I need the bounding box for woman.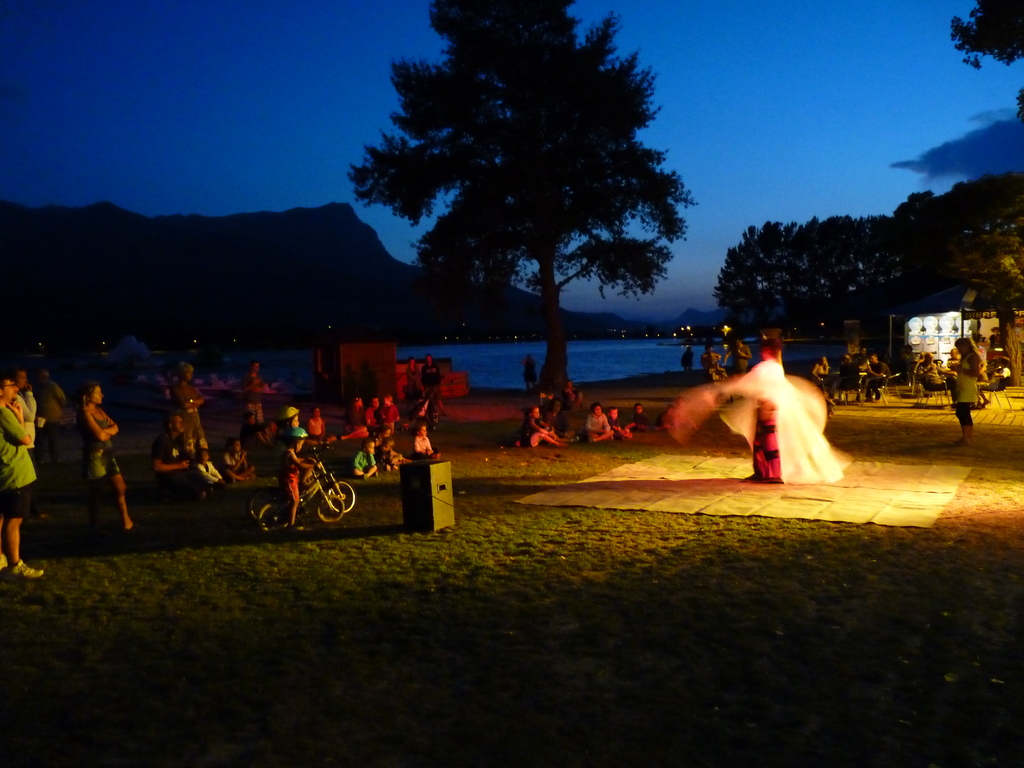
Here it is: 77, 374, 143, 536.
